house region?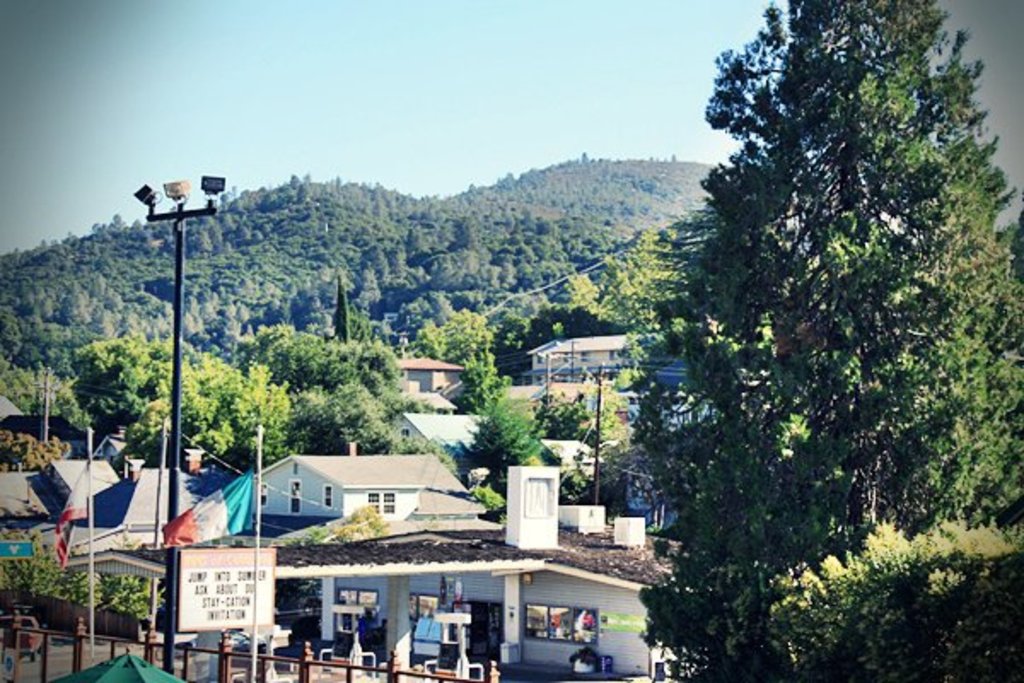
BBox(413, 413, 486, 435)
